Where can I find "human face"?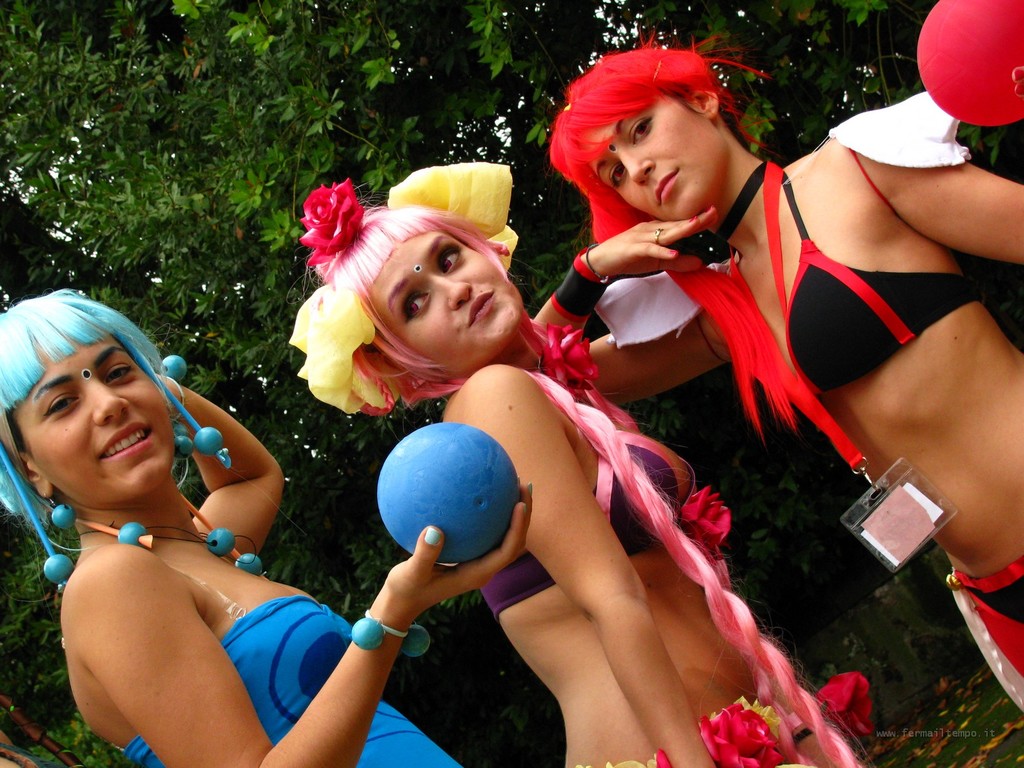
You can find it at bbox(15, 348, 167, 503).
